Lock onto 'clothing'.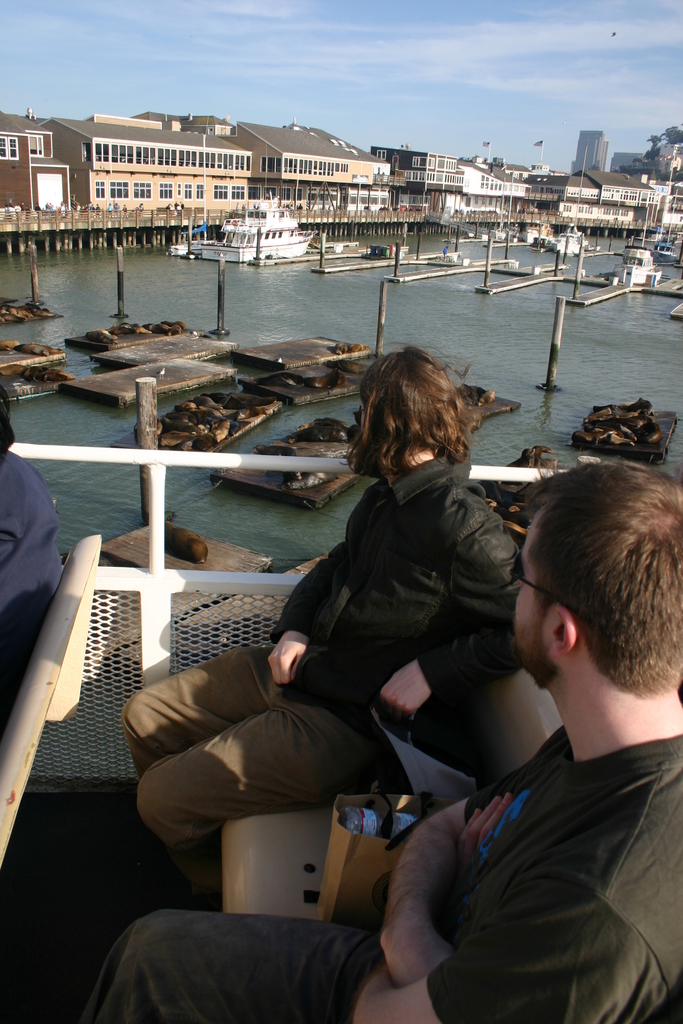
Locked: select_region(435, 745, 682, 1023).
